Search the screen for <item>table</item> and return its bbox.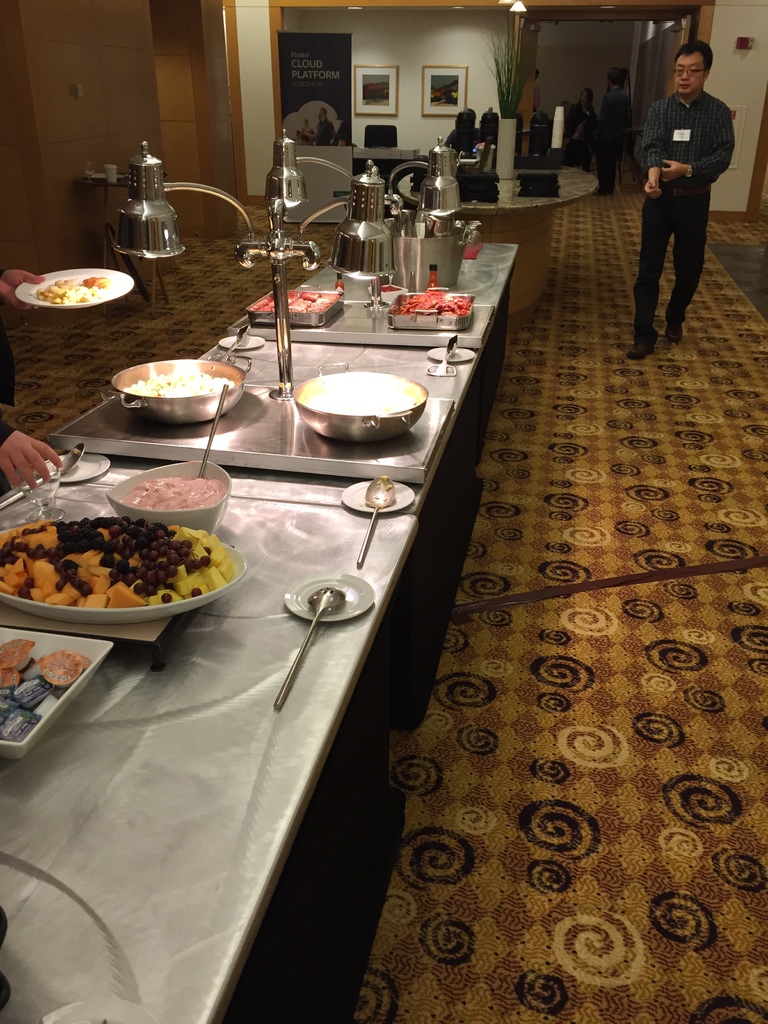
Found: pyautogui.locateOnScreen(0, 443, 585, 1015).
